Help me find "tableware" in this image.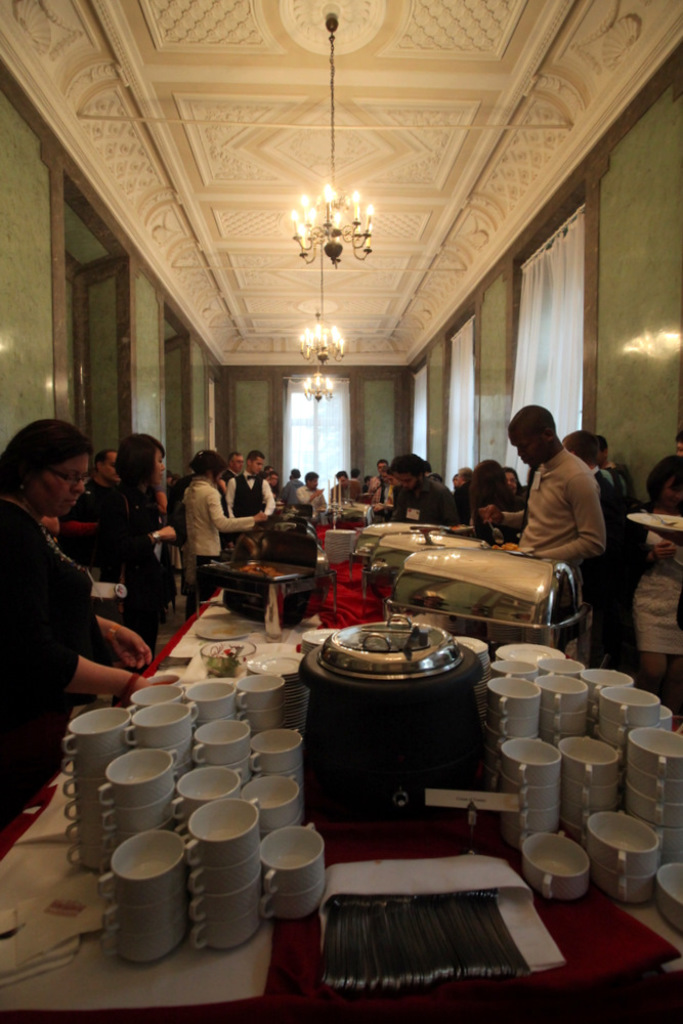
Found it: rect(100, 749, 176, 855).
